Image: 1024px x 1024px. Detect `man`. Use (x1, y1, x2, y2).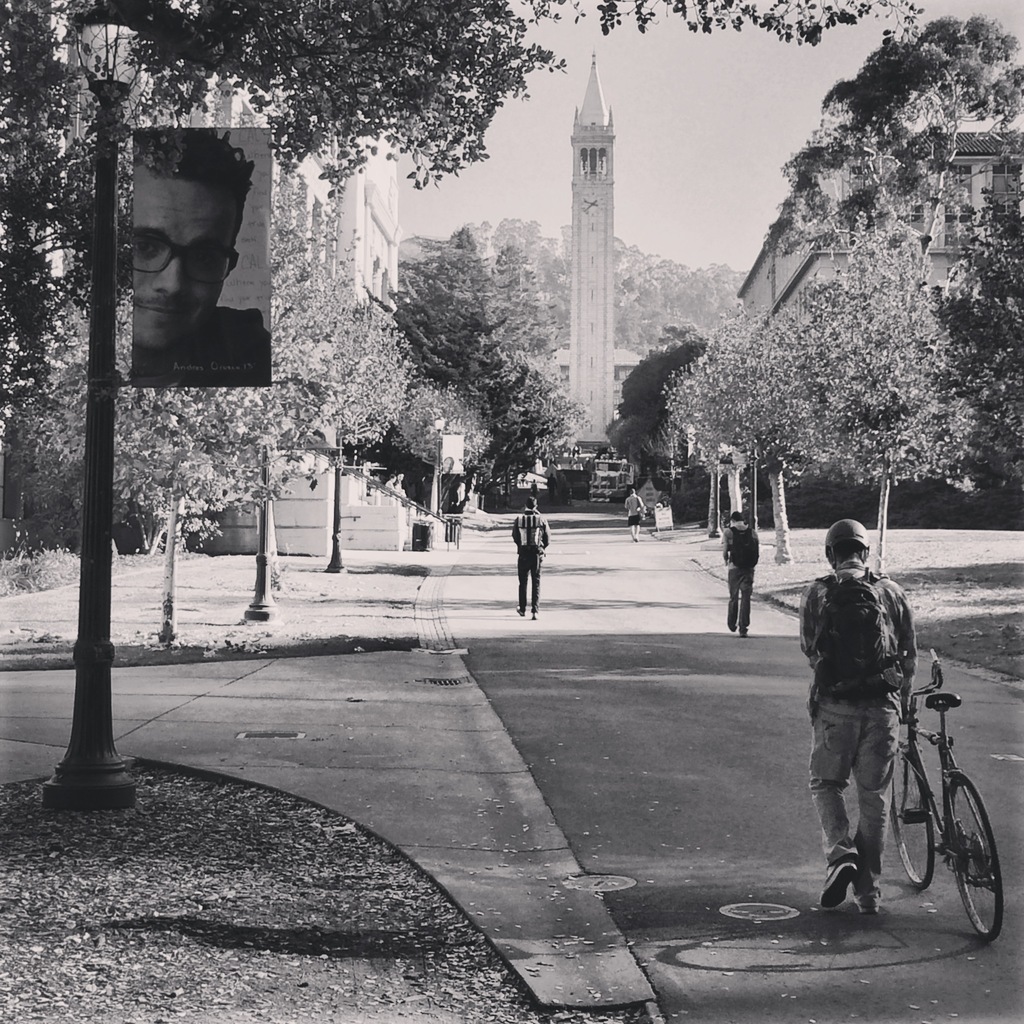
(111, 164, 253, 374).
